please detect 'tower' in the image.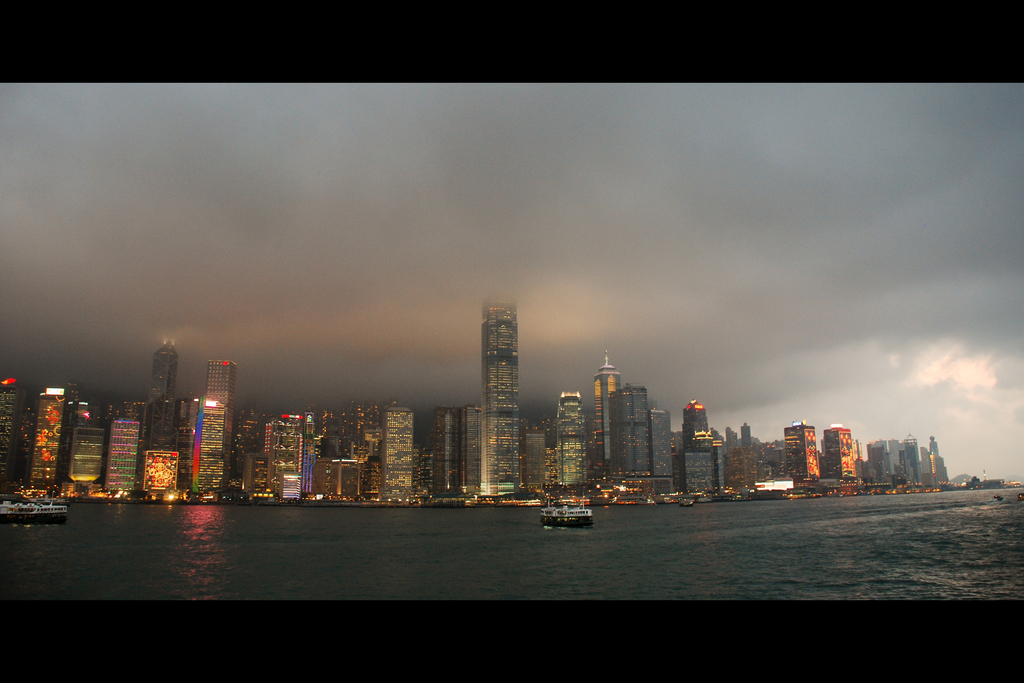
select_region(363, 395, 409, 499).
